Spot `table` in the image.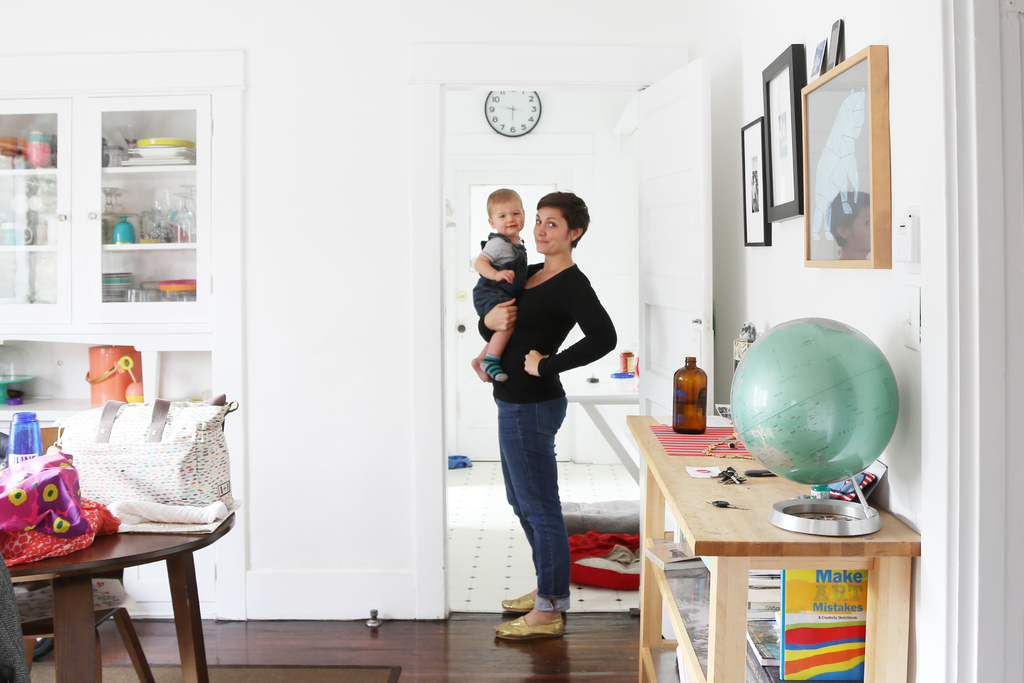
`table` found at x1=5, y1=516, x2=233, y2=682.
